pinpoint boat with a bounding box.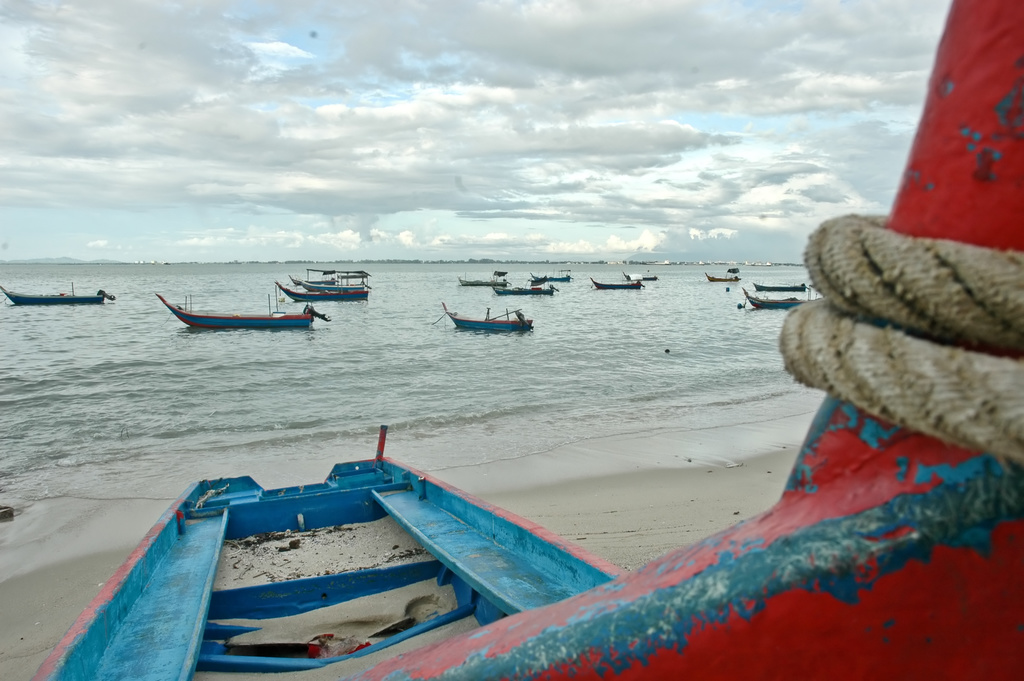
rect(753, 279, 806, 289).
